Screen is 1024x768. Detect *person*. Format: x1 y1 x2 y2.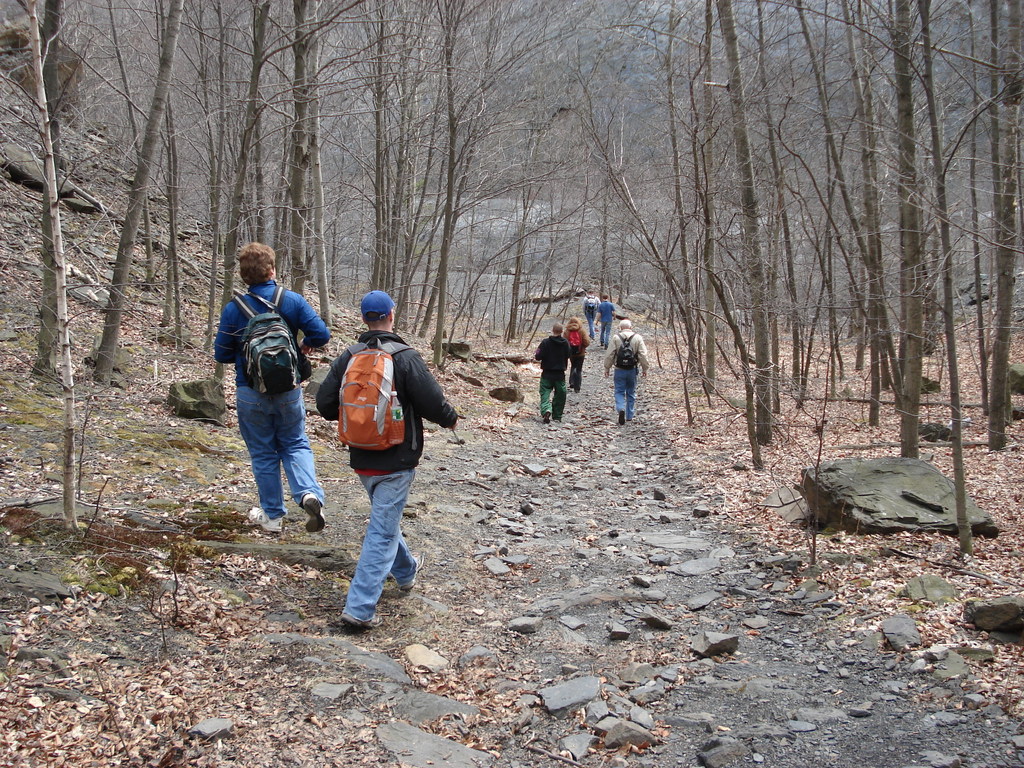
218 244 332 528.
